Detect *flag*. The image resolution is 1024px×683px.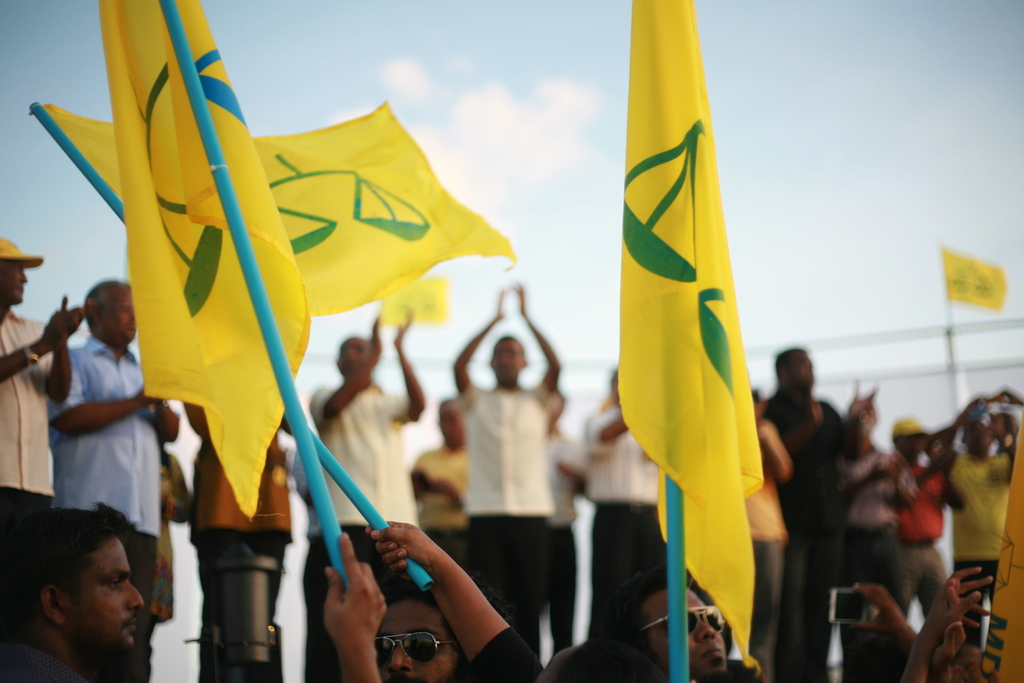
[40, 100, 516, 375].
